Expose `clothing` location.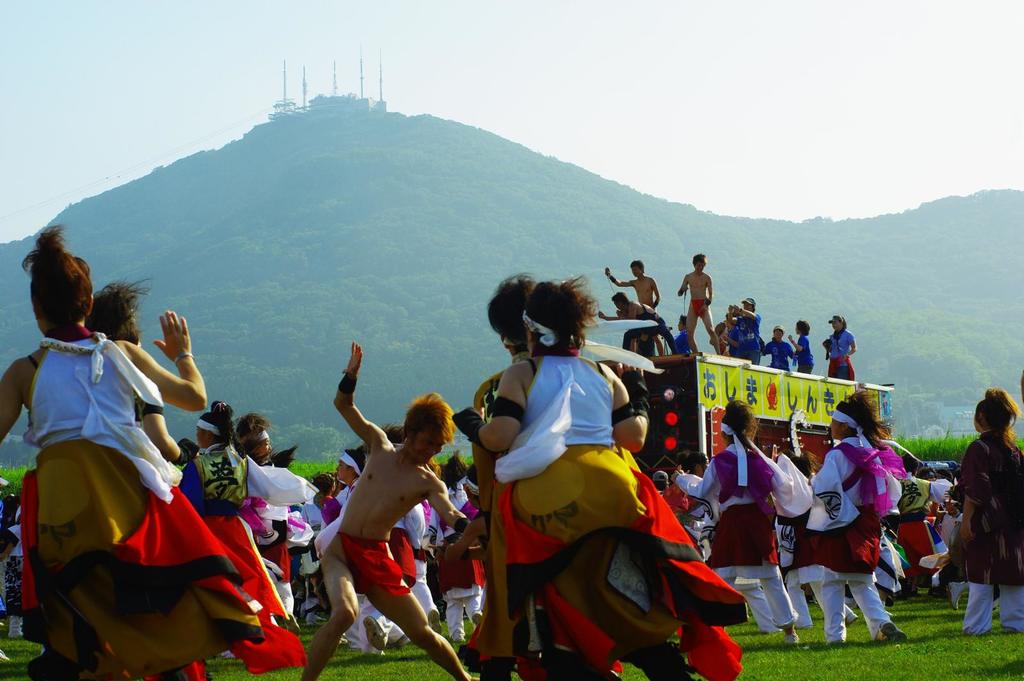
Exposed at detection(707, 316, 731, 355).
